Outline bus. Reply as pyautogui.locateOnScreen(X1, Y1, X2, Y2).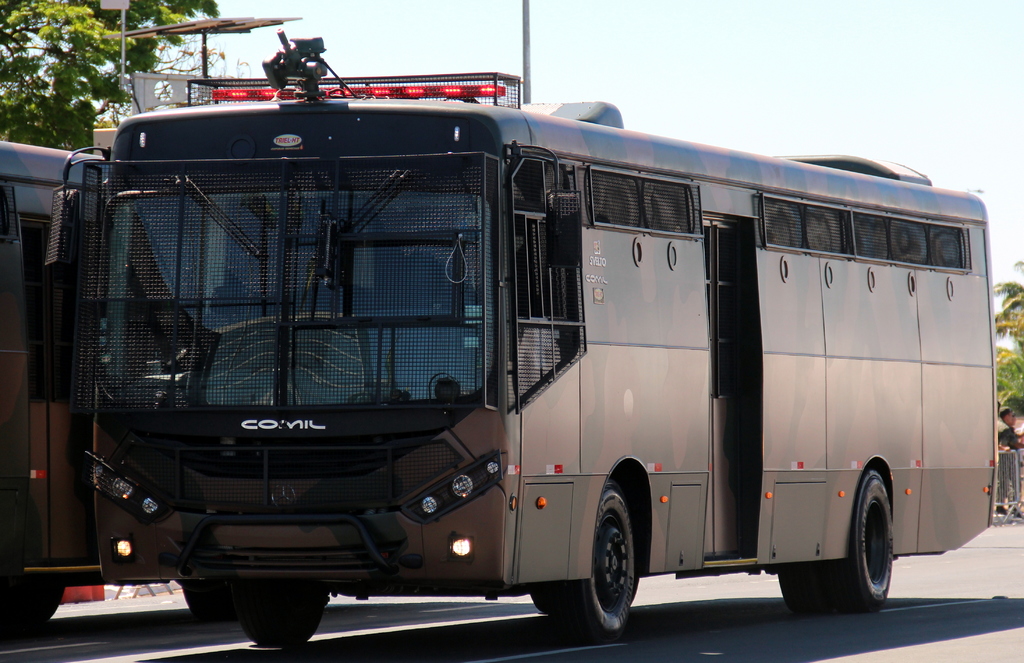
pyautogui.locateOnScreen(36, 54, 997, 642).
